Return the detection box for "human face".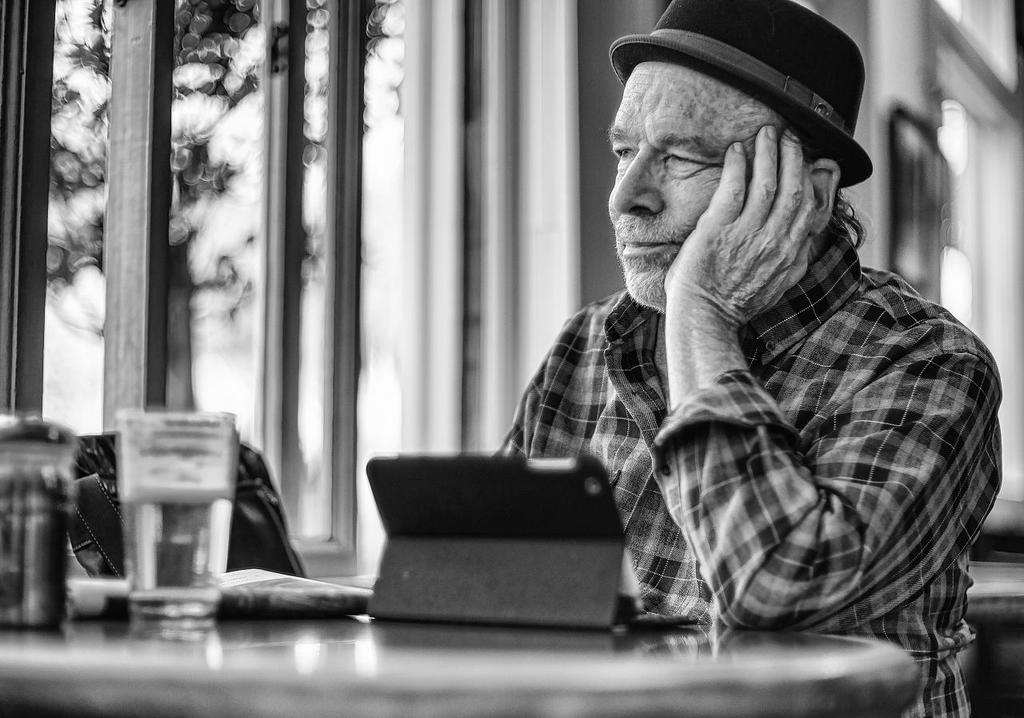
bbox=[606, 58, 790, 310].
